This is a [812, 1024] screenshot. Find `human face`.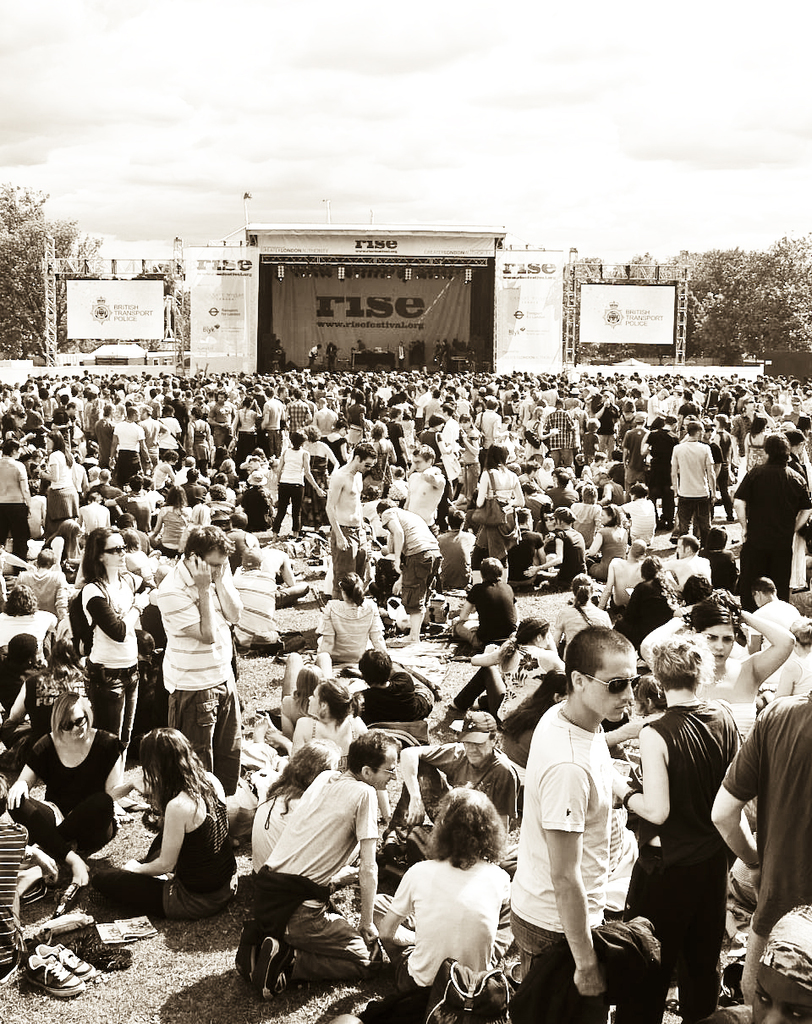
Bounding box: 586 652 634 718.
